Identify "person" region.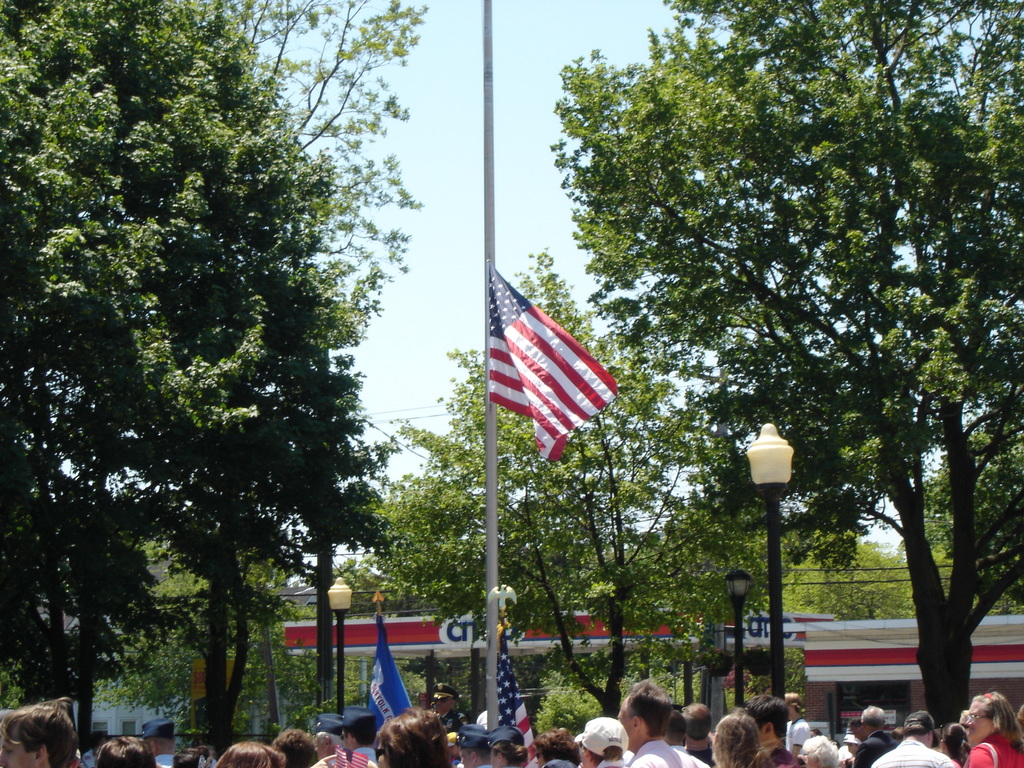
Region: [left=138, top=717, right=176, bottom=767].
